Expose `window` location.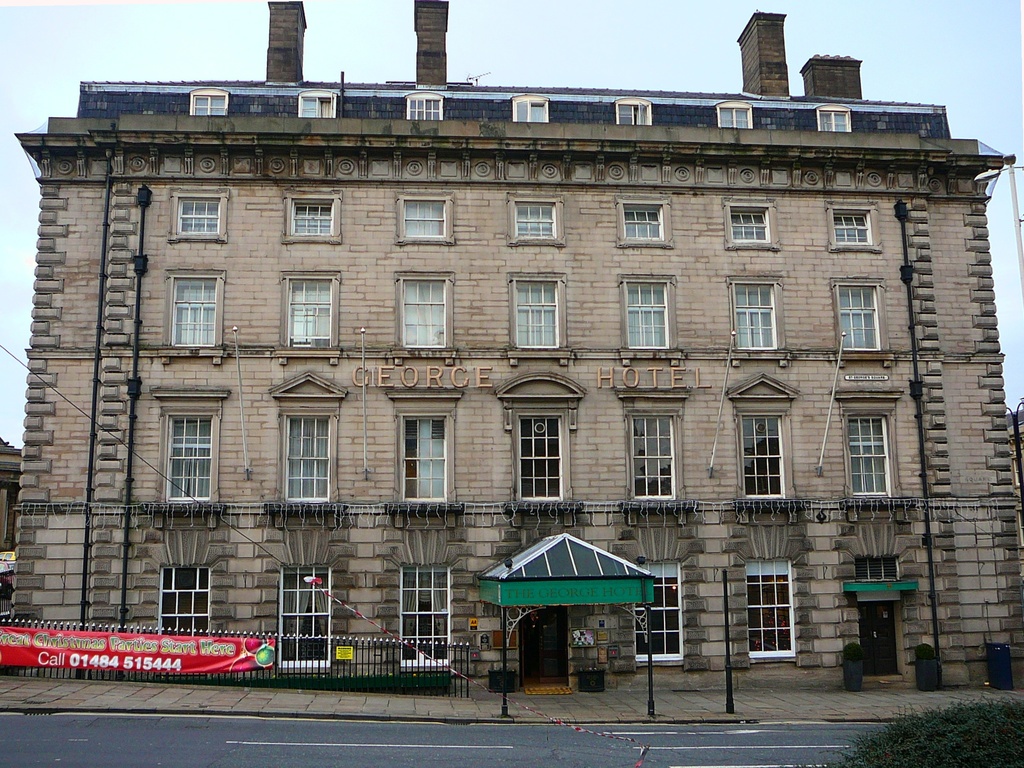
Exposed at bbox=(166, 275, 225, 351).
